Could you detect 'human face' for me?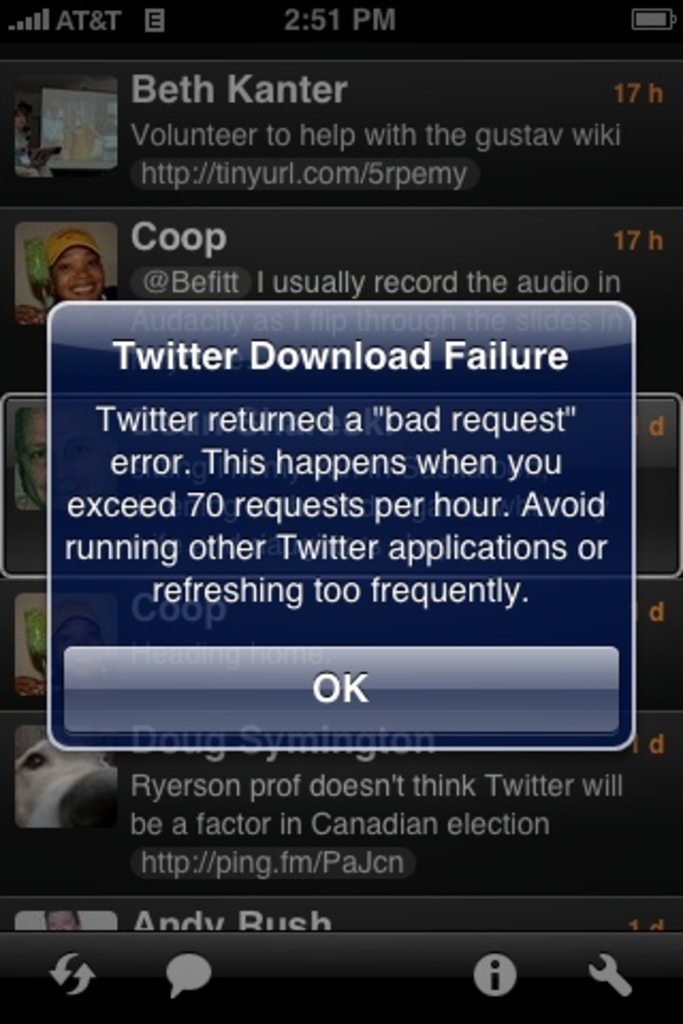
Detection result: bbox=(15, 405, 51, 503).
